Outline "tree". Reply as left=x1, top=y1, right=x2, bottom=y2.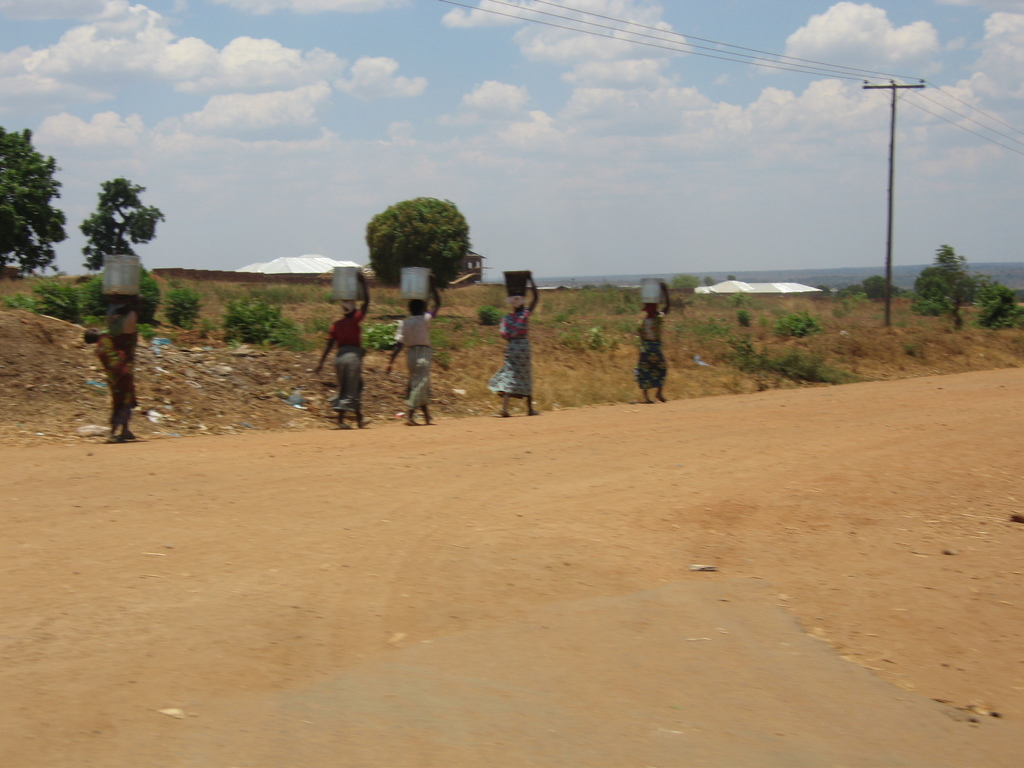
left=819, top=270, right=918, bottom=303.
